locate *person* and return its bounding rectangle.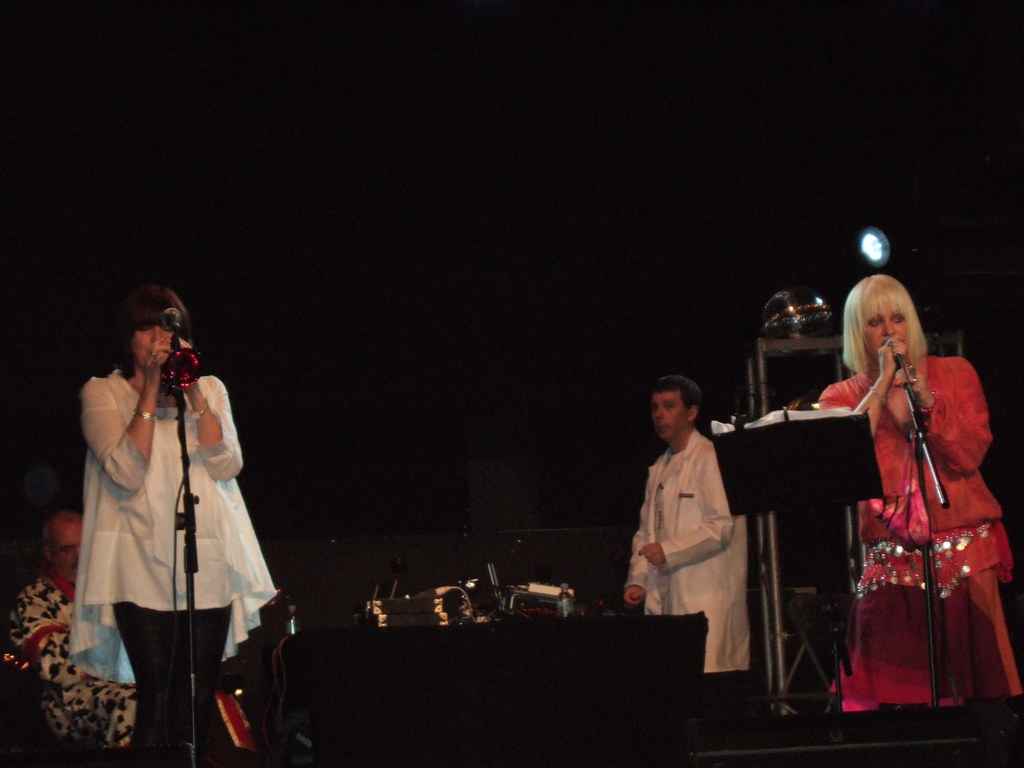
locate(68, 268, 263, 752).
